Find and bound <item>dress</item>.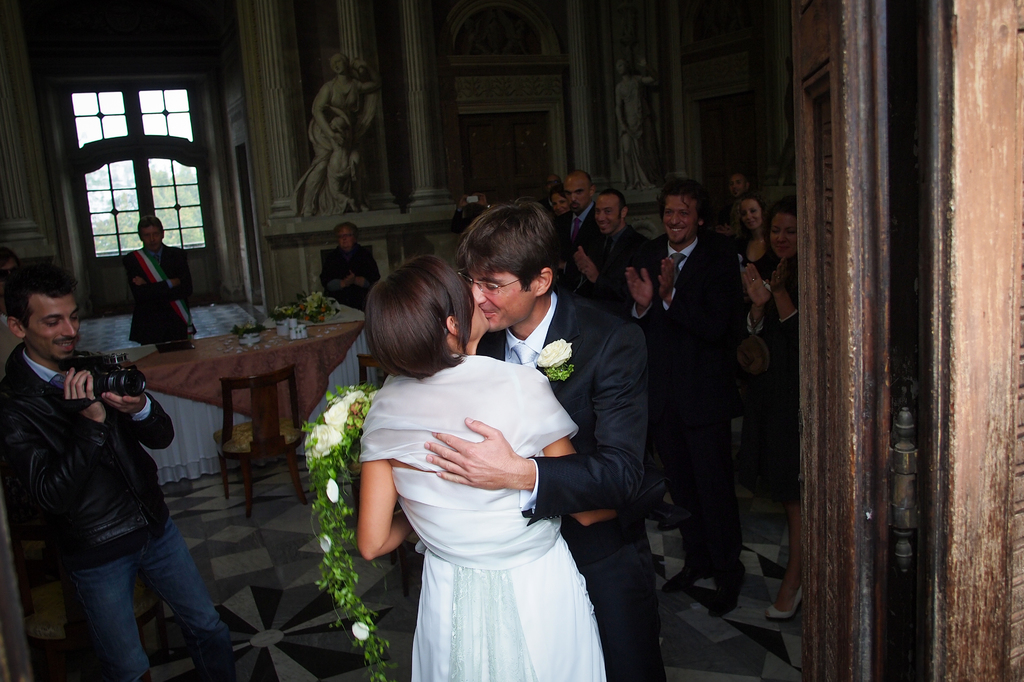
Bound: bbox=(414, 535, 605, 681).
